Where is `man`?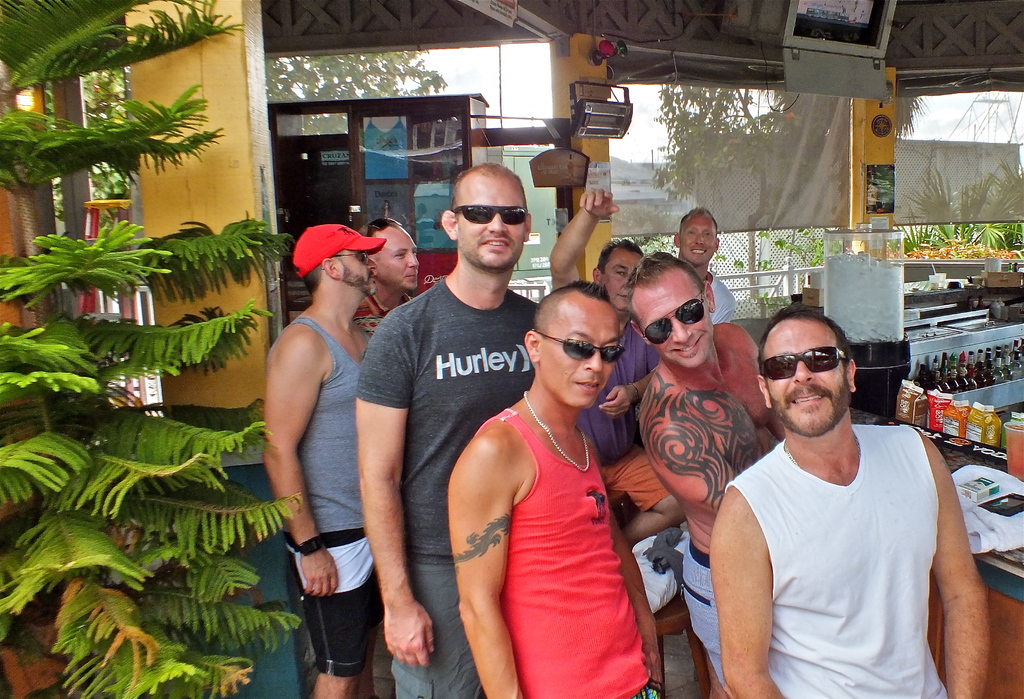
<box>701,283,969,687</box>.
